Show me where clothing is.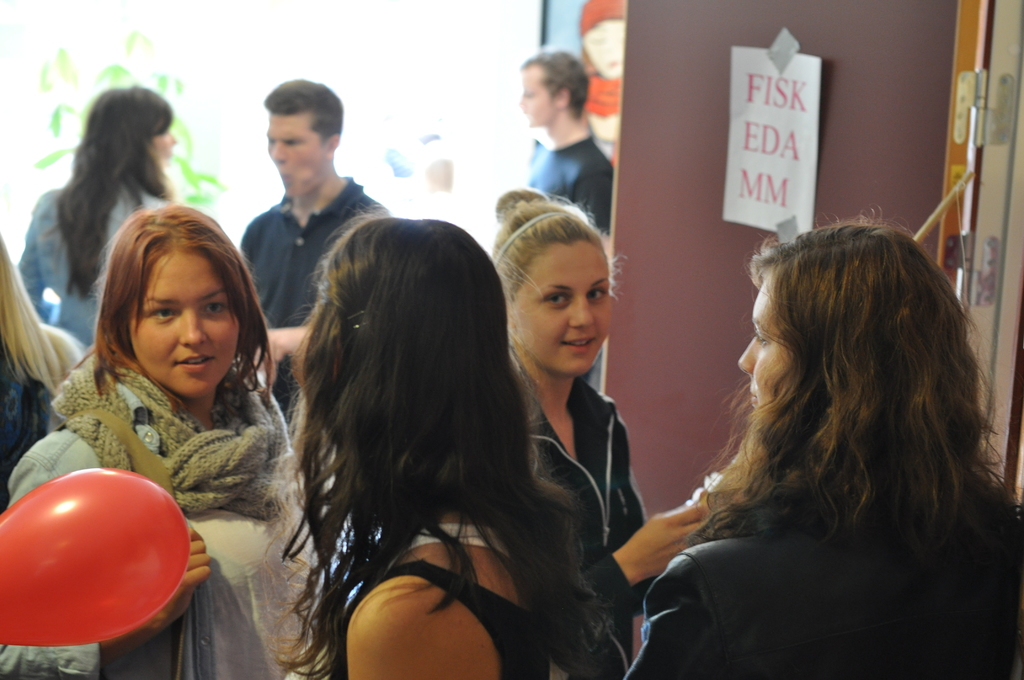
clothing is at select_region(34, 304, 303, 606).
